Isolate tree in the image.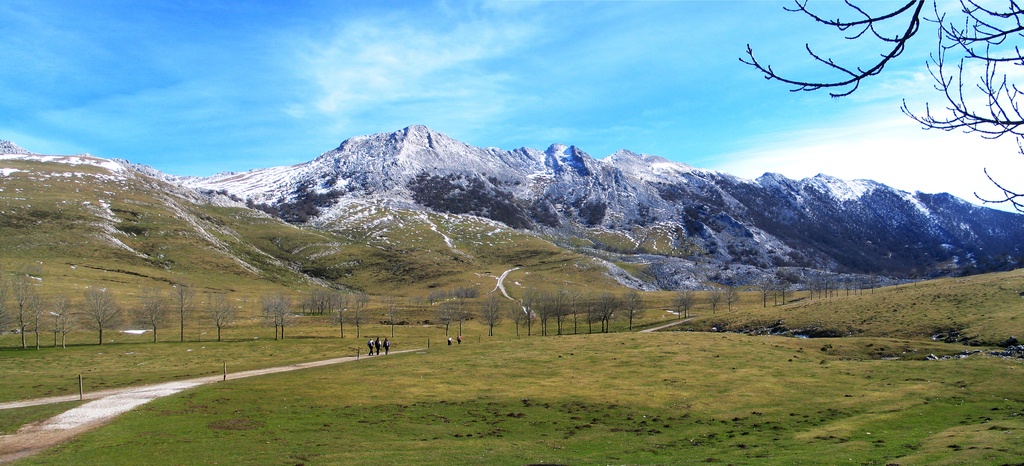
Isolated region: region(199, 280, 241, 341).
